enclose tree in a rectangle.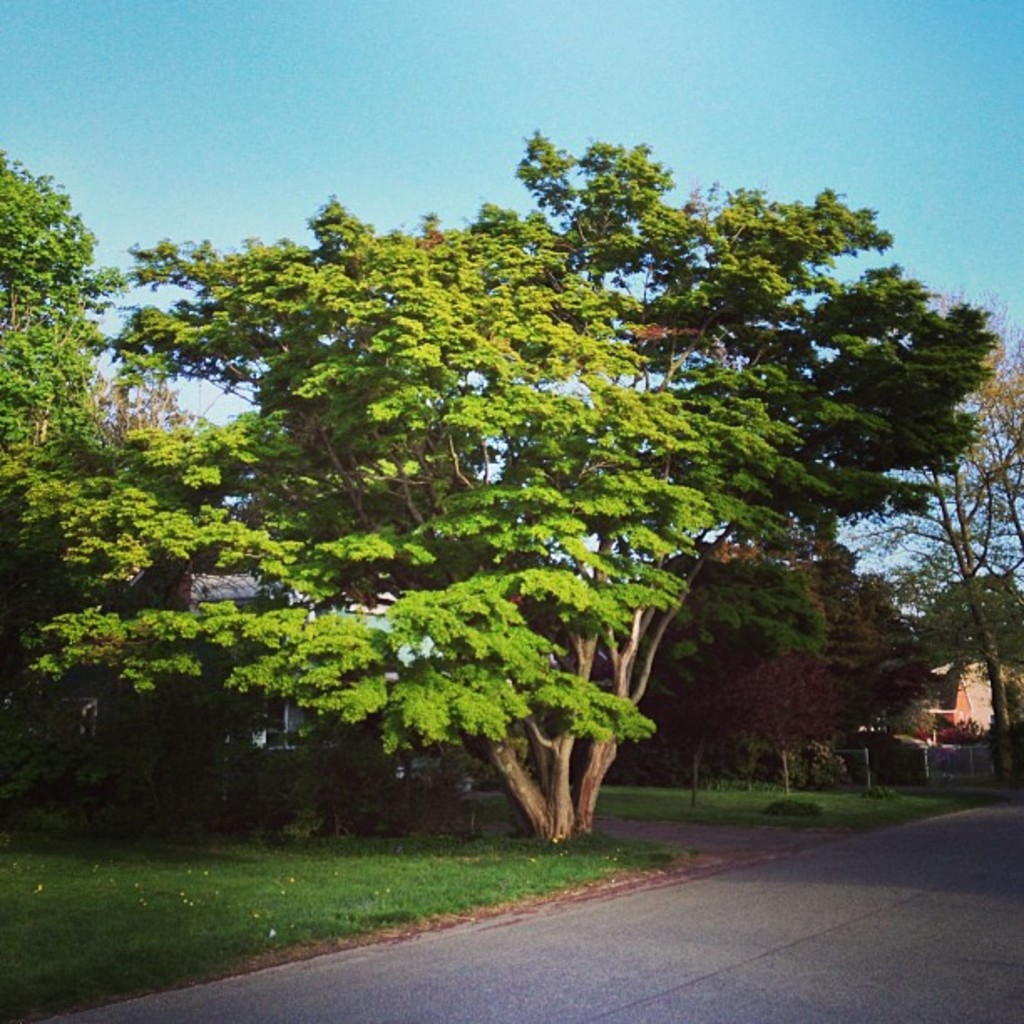
902,554,1022,689.
